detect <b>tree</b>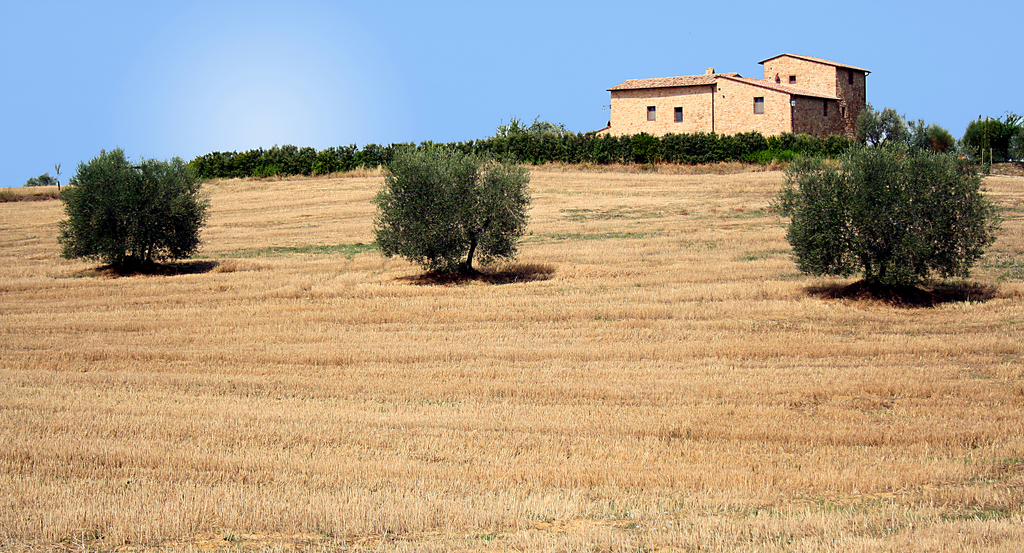
(x1=957, y1=115, x2=1016, y2=166)
